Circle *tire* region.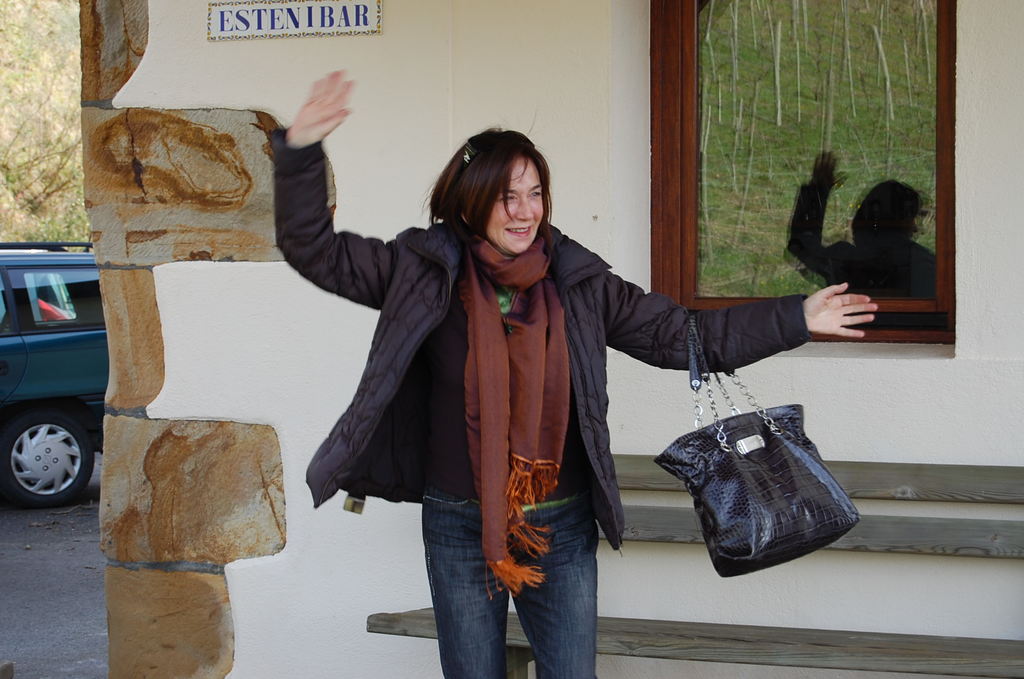
Region: l=0, t=404, r=93, b=502.
